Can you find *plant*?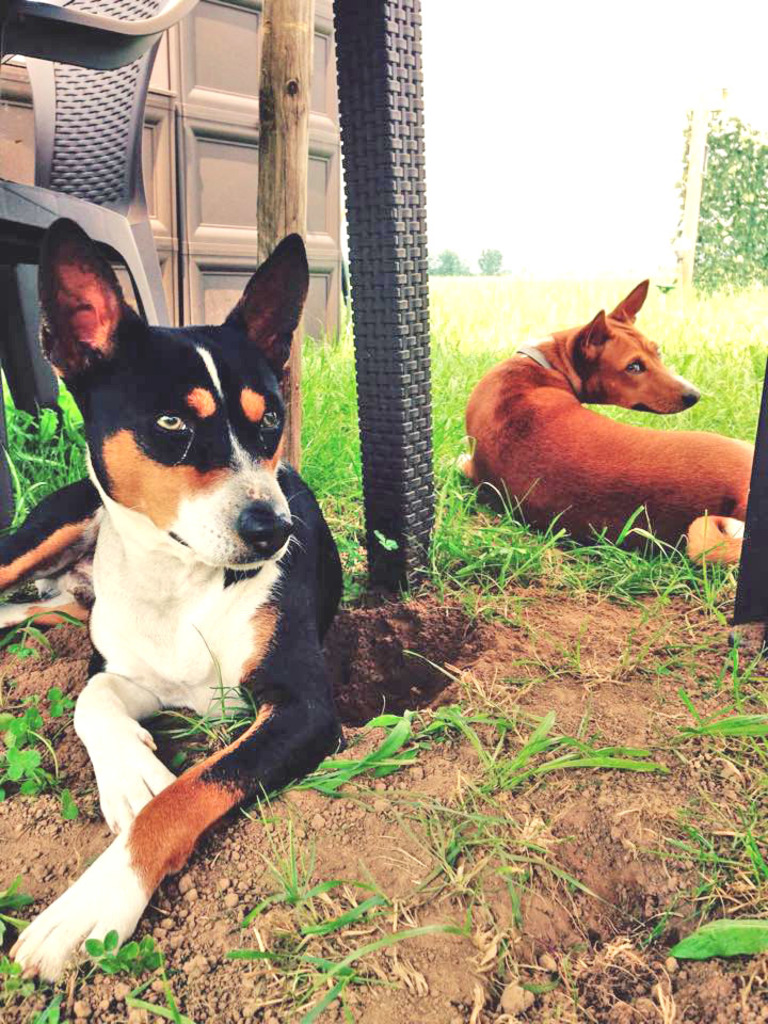
Yes, bounding box: (0,895,74,1023).
